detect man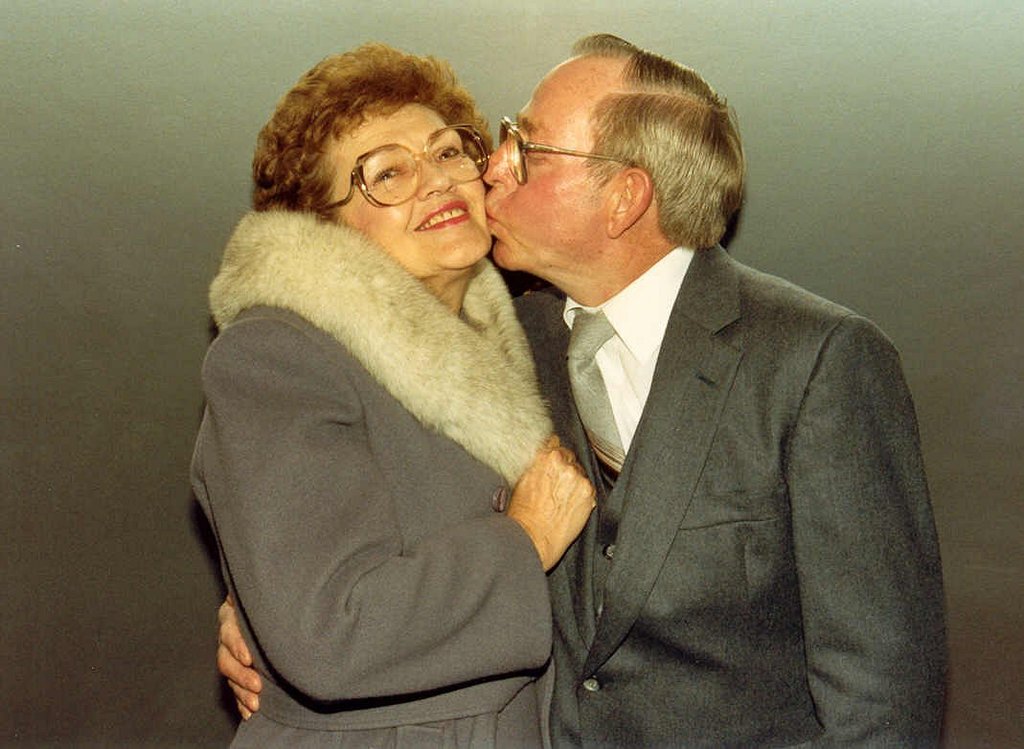
left=191, top=27, right=947, bottom=748
